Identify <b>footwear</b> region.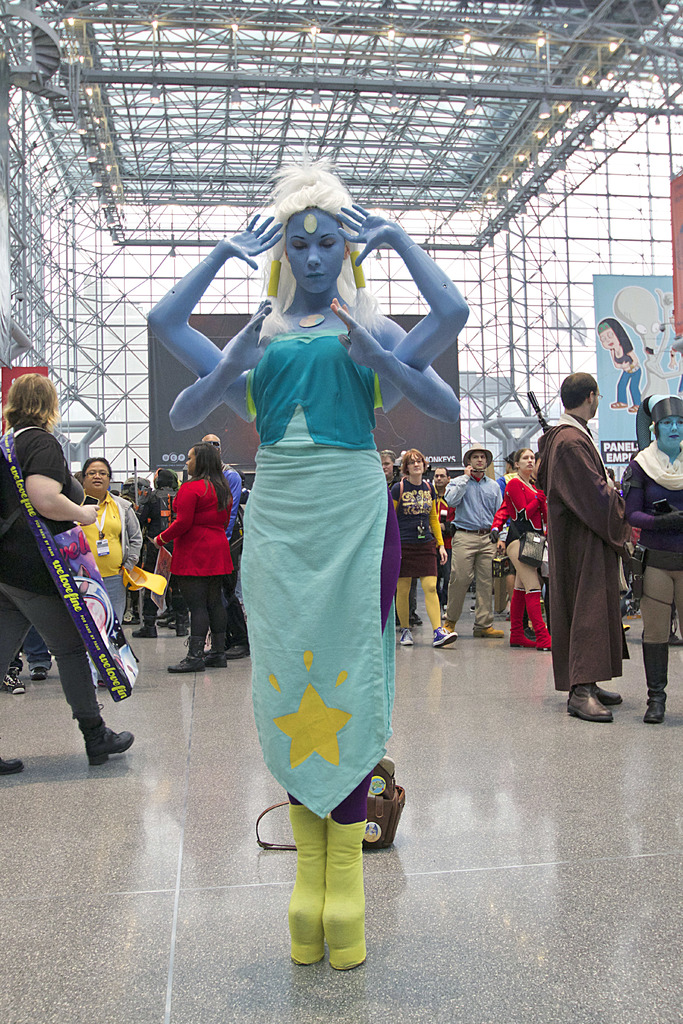
Region: region(0, 753, 23, 774).
